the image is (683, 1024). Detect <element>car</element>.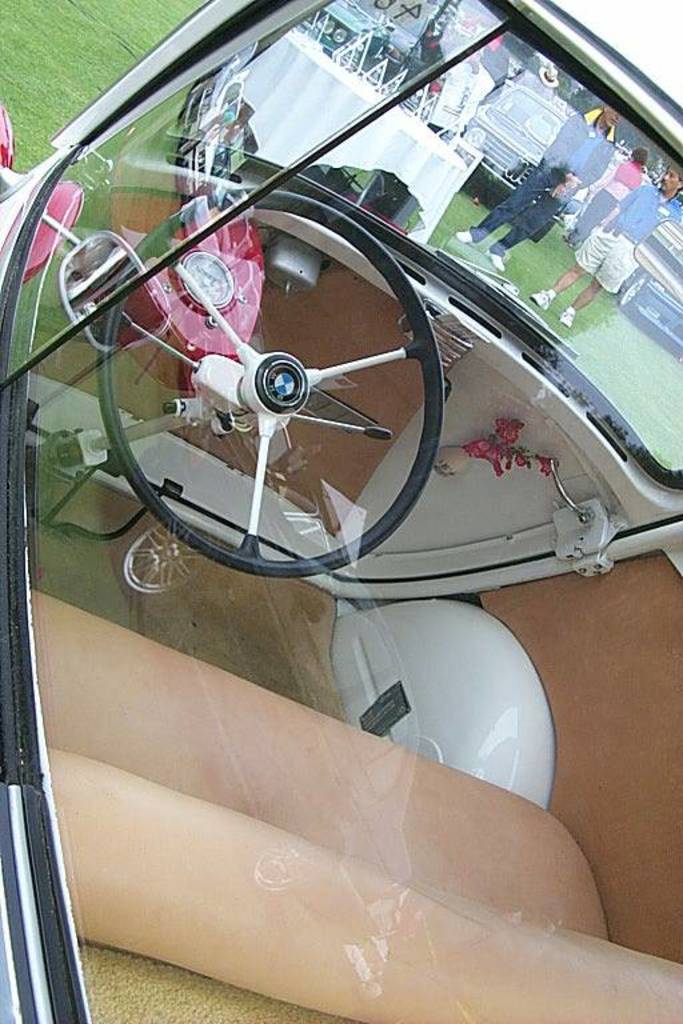
Detection: crop(287, 0, 463, 113).
